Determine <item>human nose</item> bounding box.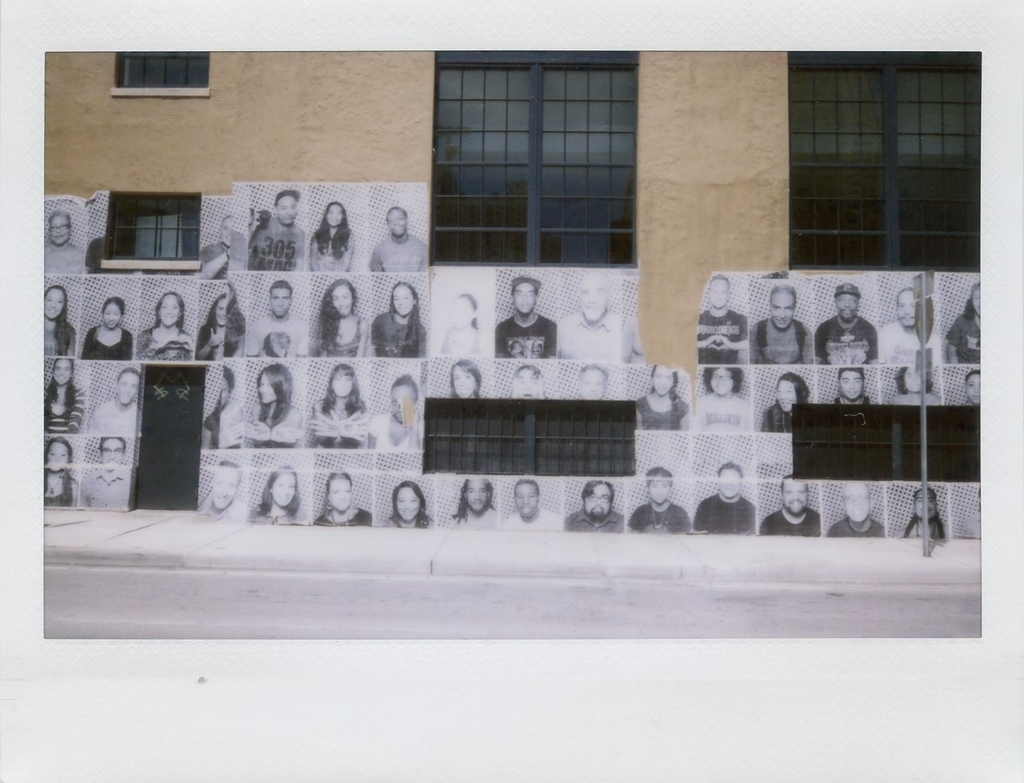
Determined: [left=593, top=497, right=601, bottom=504].
